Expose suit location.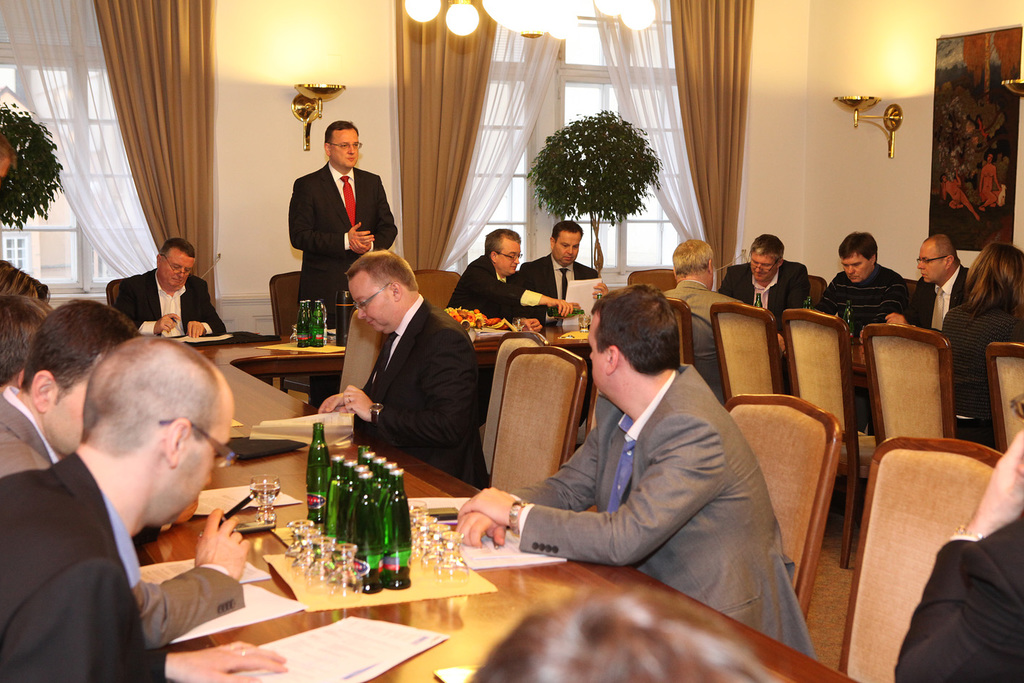
Exposed at 1 457 154 682.
